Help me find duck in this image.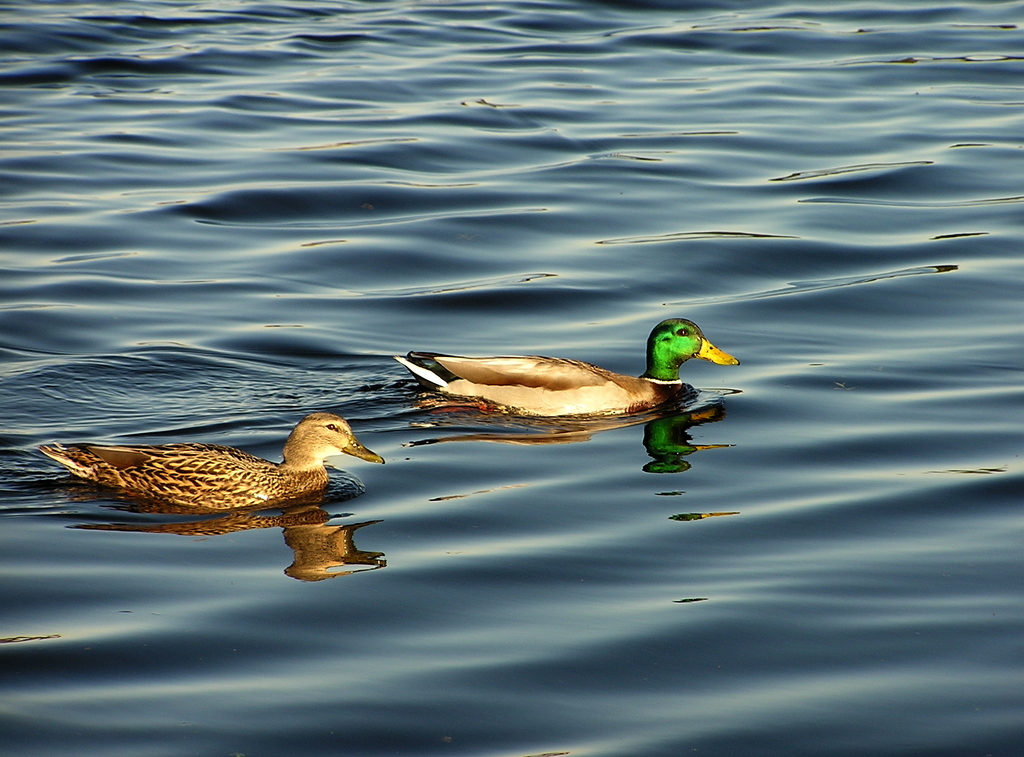
Found it: left=32, top=406, right=392, bottom=527.
